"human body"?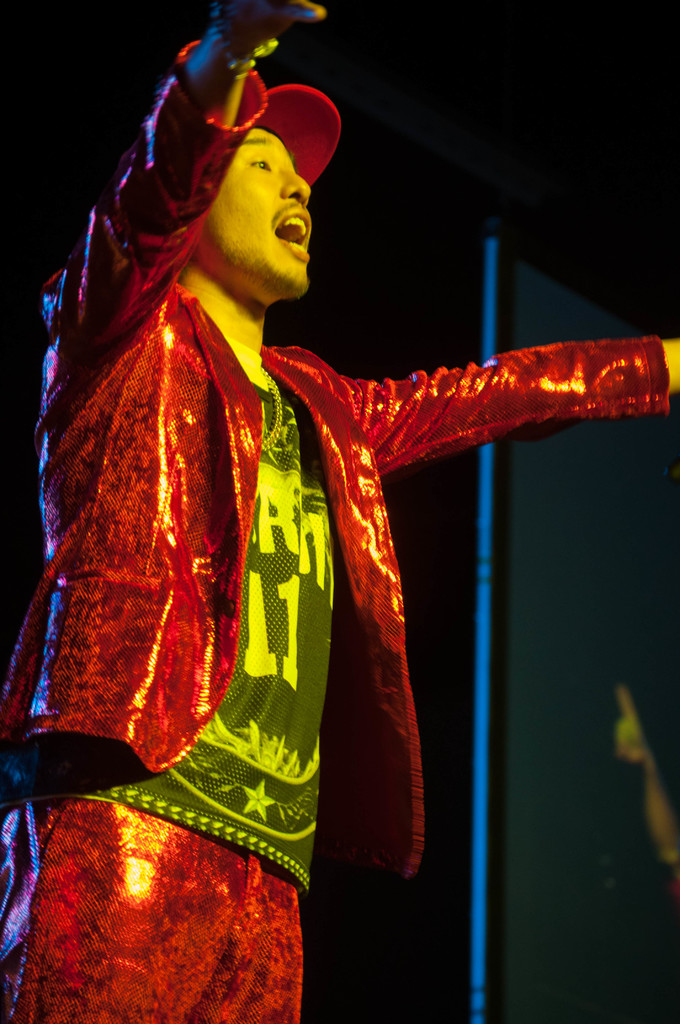
box(46, 80, 608, 1009)
